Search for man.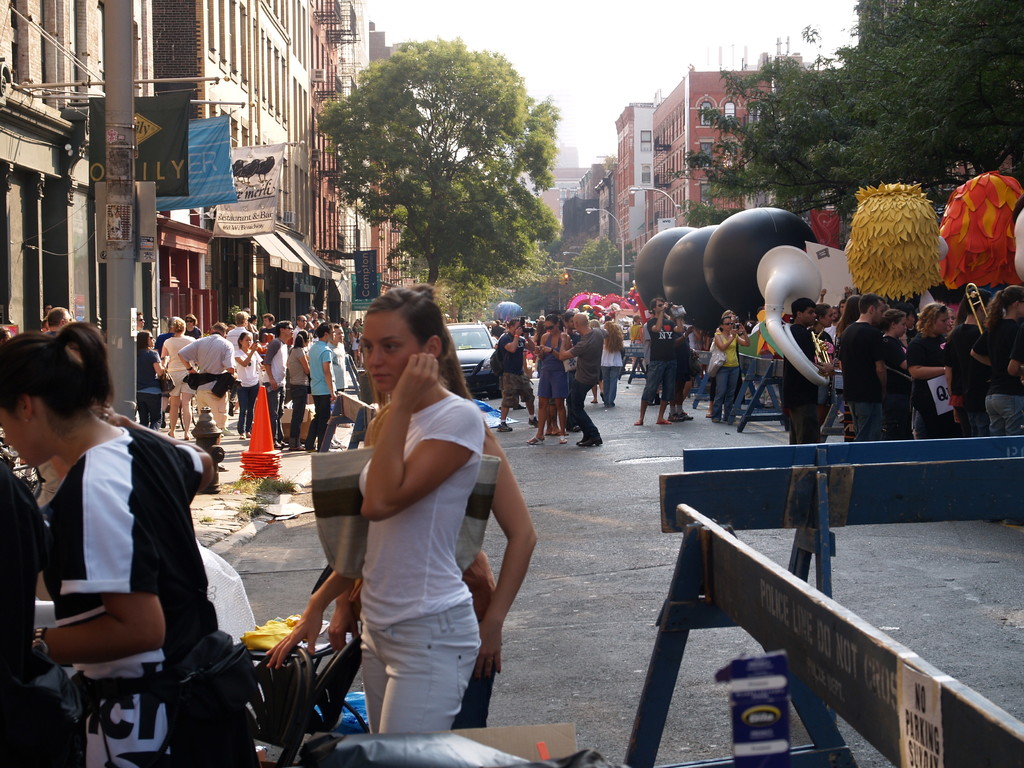
Found at <region>136, 310, 146, 330</region>.
